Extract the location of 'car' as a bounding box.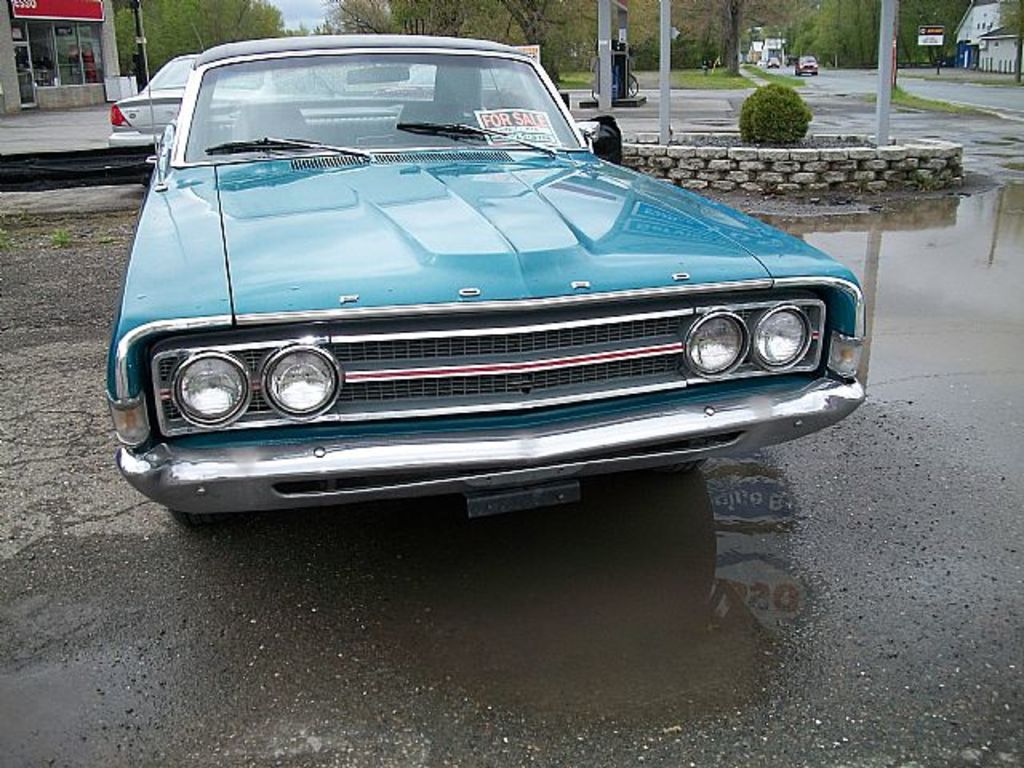
<region>795, 56, 819, 75</region>.
